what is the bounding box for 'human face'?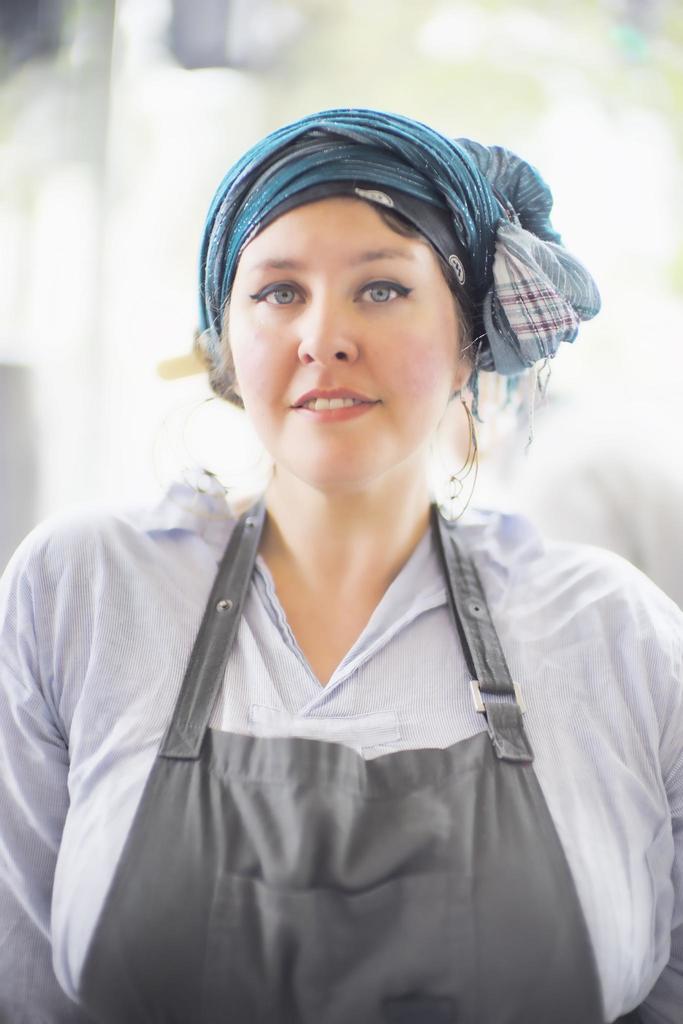
locate(229, 194, 456, 489).
